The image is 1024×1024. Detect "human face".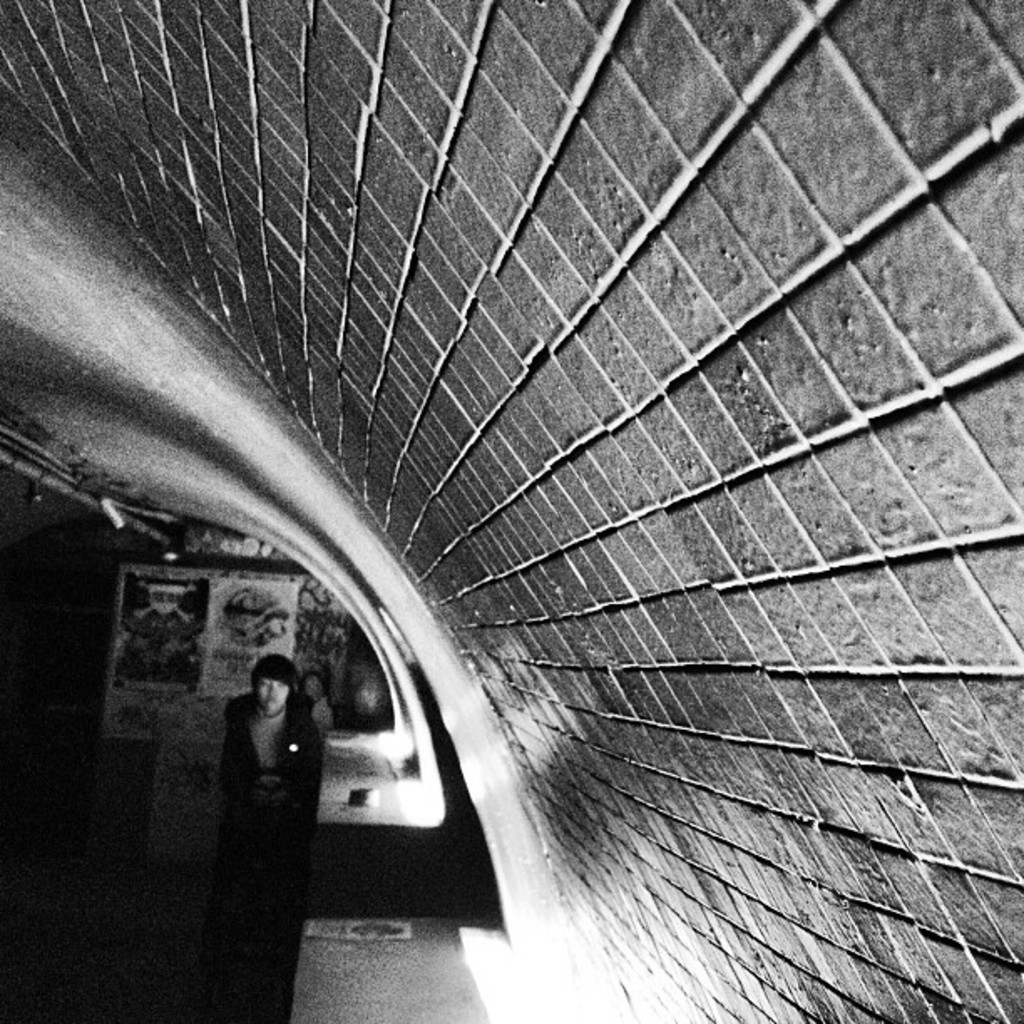
Detection: [261, 681, 289, 714].
